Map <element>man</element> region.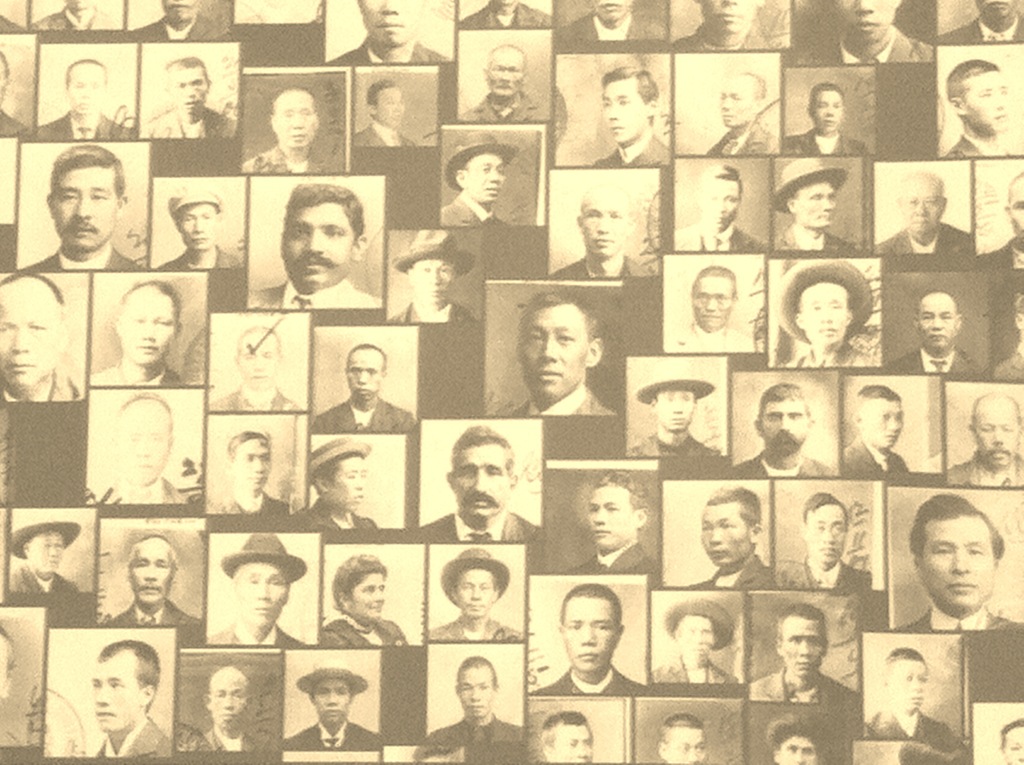
Mapped to (843, 385, 911, 477).
